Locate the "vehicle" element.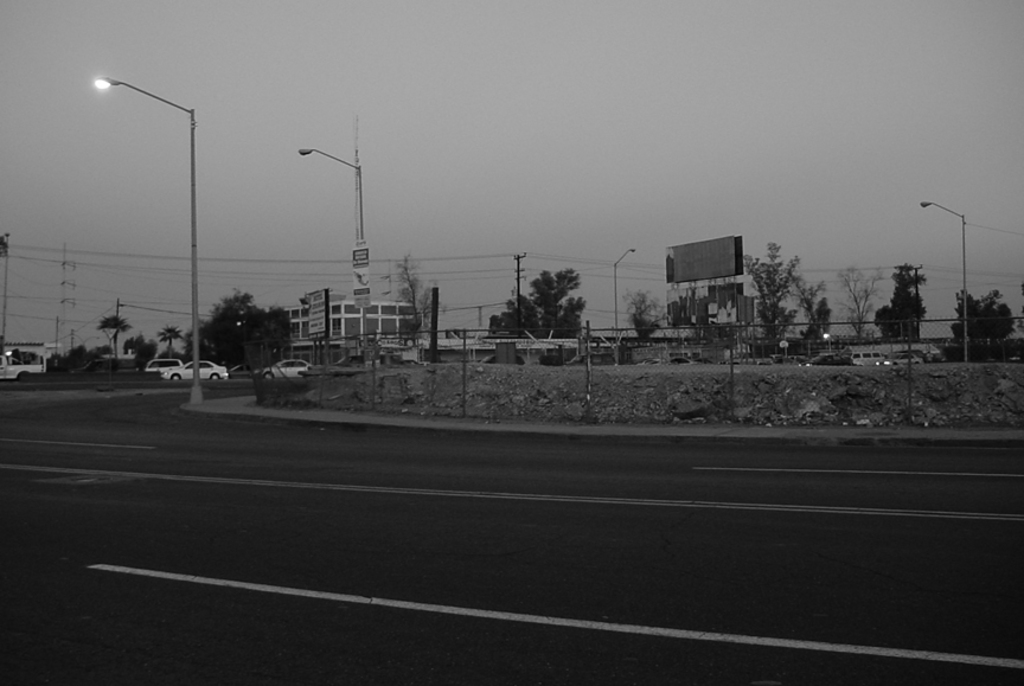
Element bbox: {"left": 226, "top": 355, "right": 322, "bottom": 400}.
